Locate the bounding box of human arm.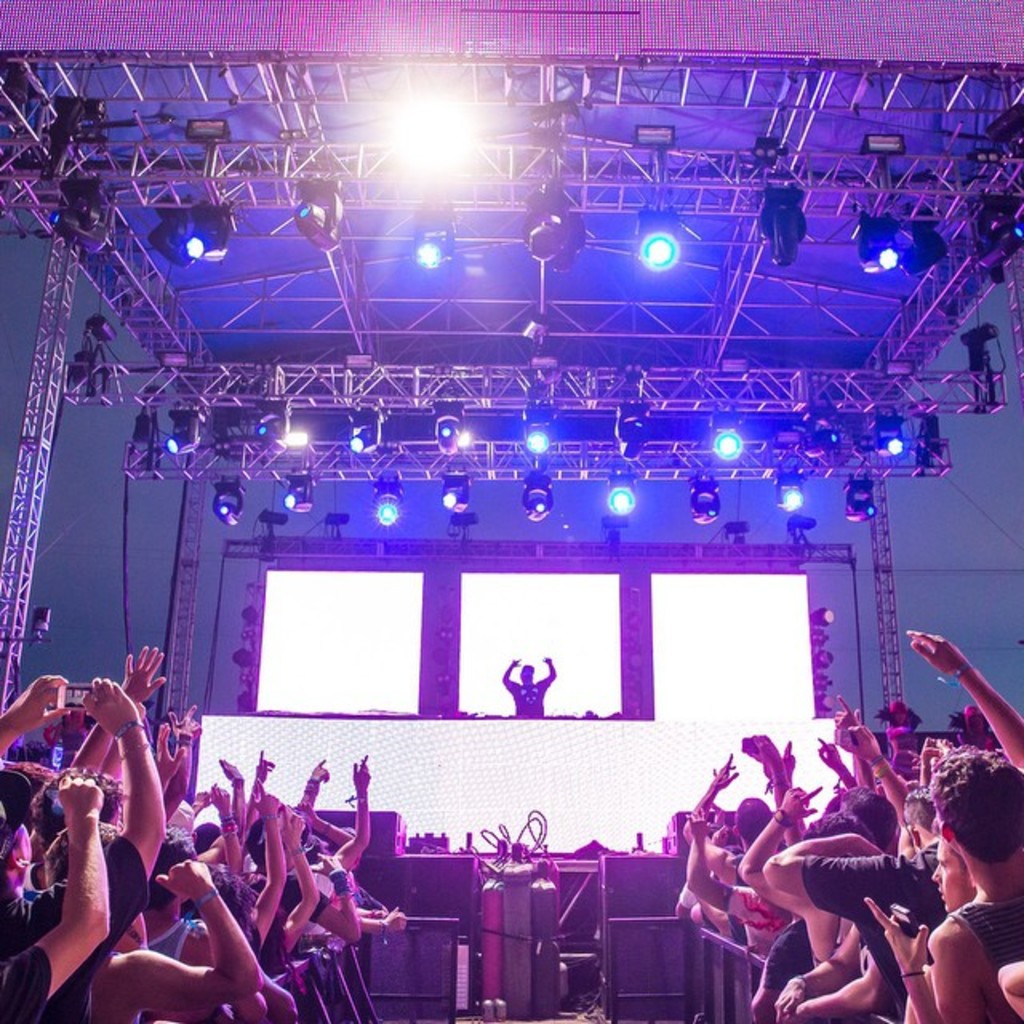
Bounding box: box(320, 754, 371, 874).
